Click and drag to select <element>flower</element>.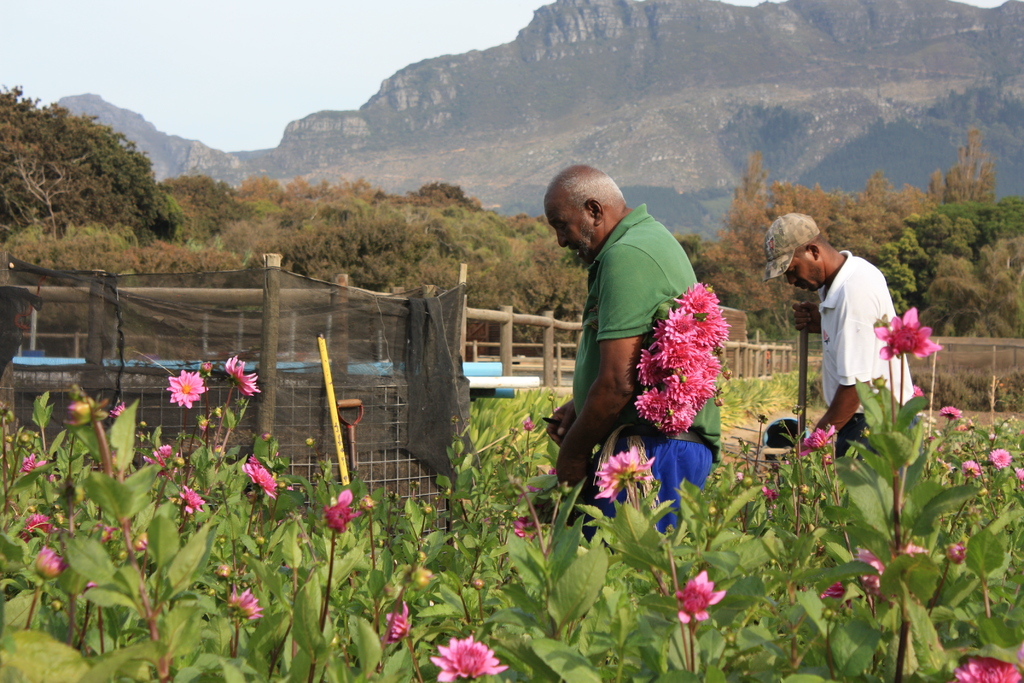
Selection: [x1=959, y1=458, x2=977, y2=478].
